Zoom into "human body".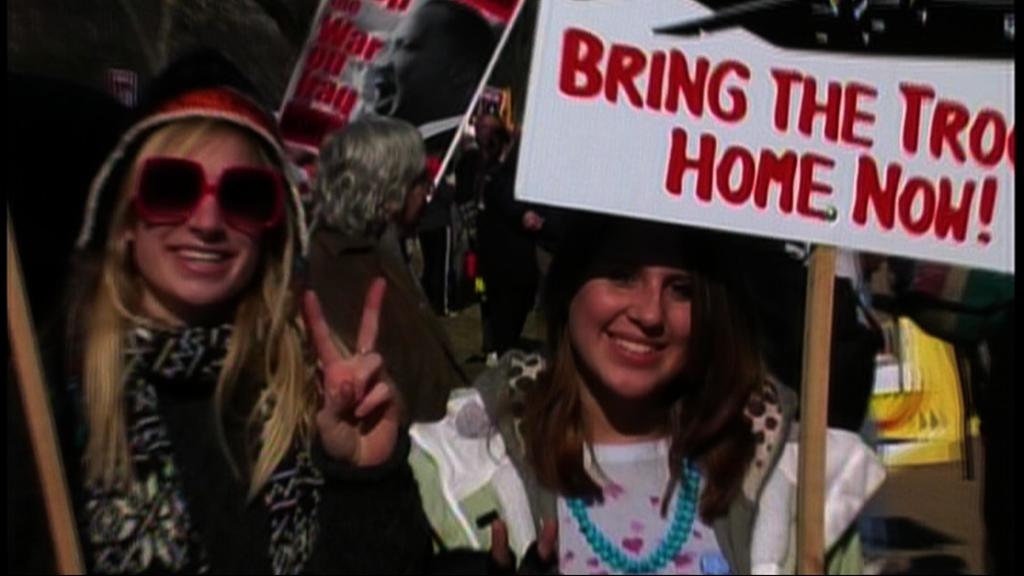
Zoom target: 297:218:468:575.
